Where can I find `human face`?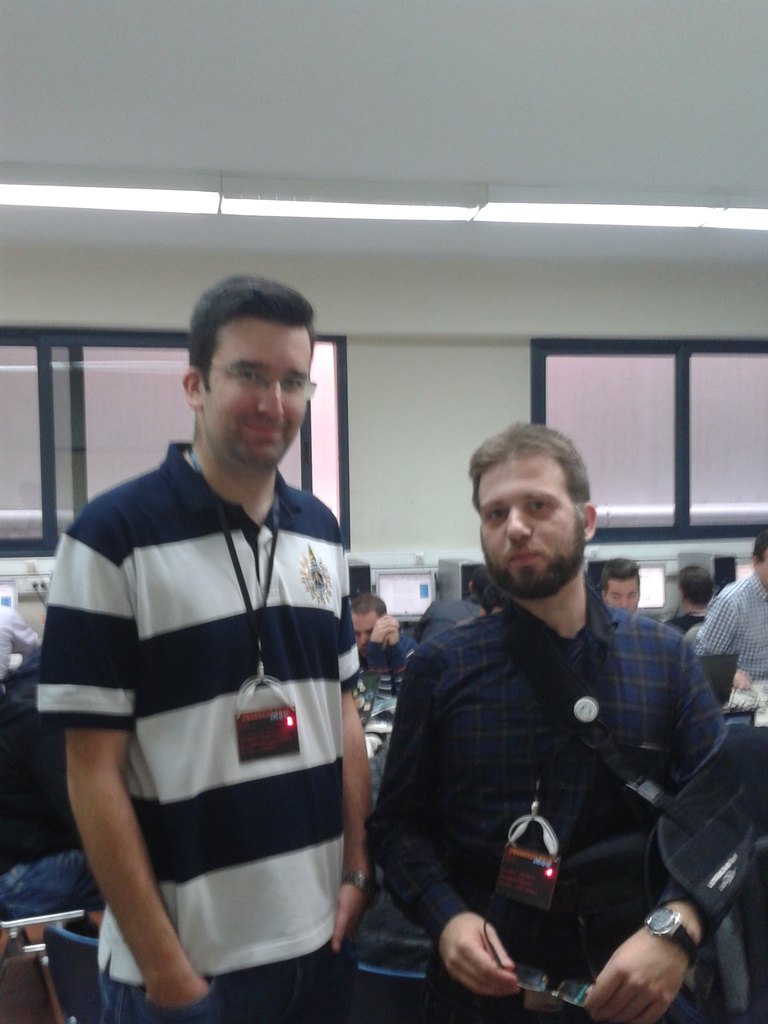
You can find it at (left=481, top=457, right=583, bottom=602).
